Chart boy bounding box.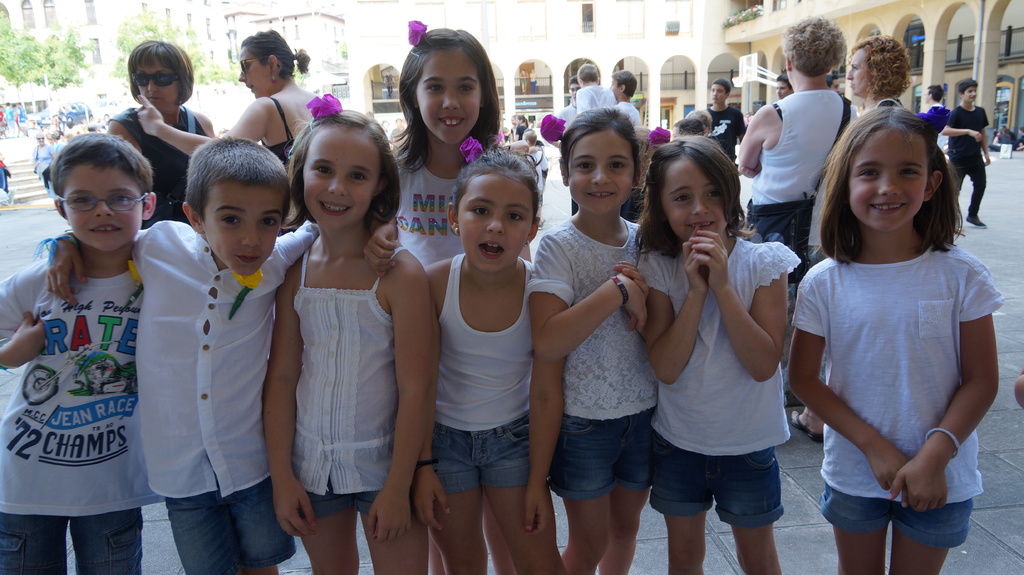
Charted: (left=0, top=133, right=154, bottom=574).
